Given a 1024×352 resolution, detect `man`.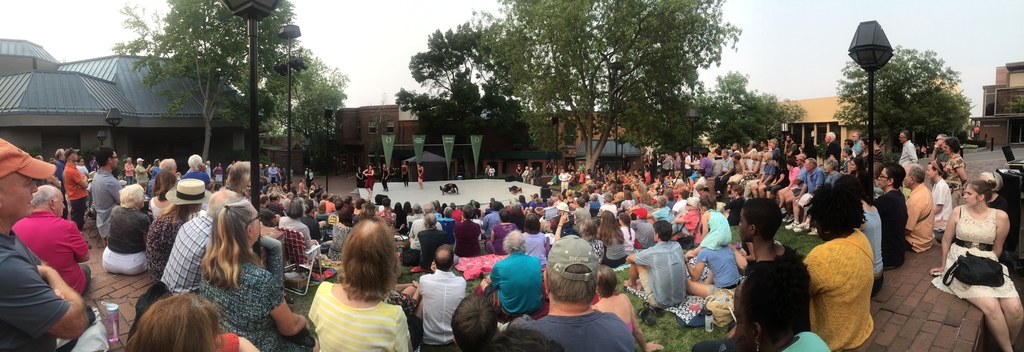
select_region(692, 169, 710, 196).
